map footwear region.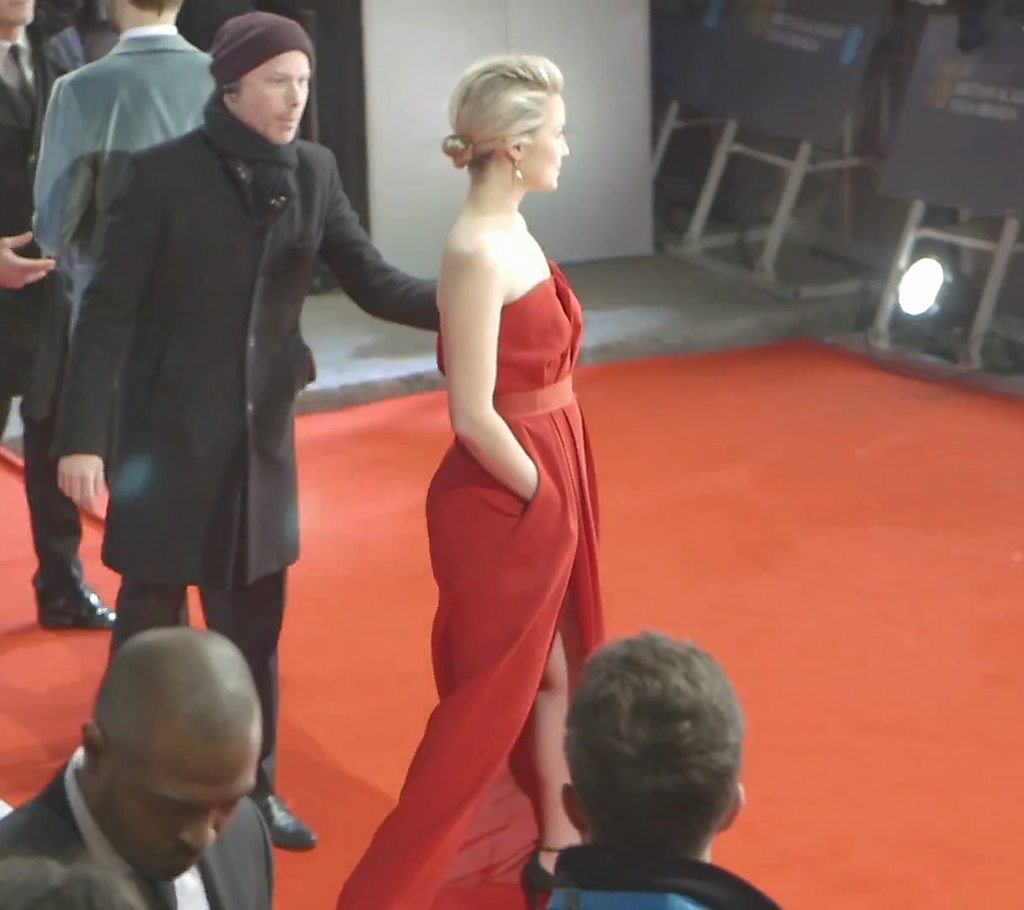
Mapped to (left=253, top=780, right=317, bottom=851).
